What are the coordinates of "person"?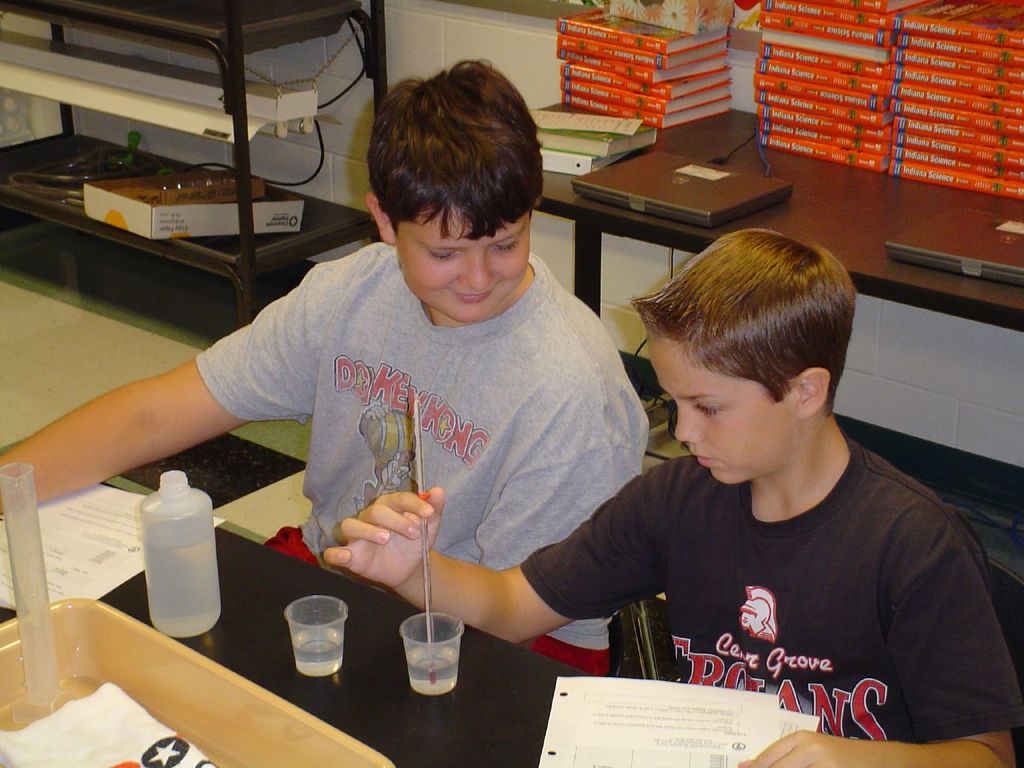
left=0, top=51, right=657, bottom=681.
